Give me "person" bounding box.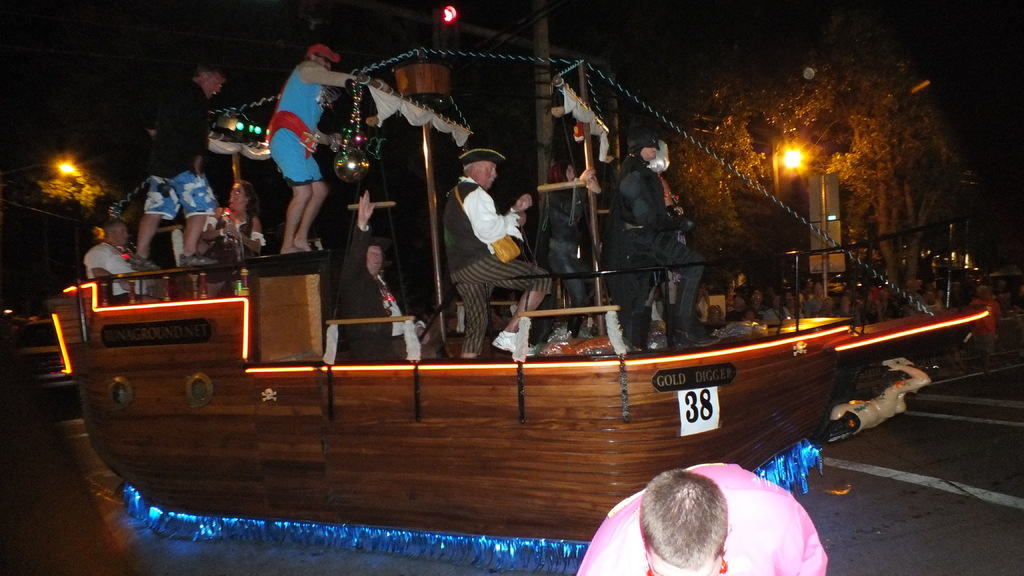
(614, 111, 694, 341).
